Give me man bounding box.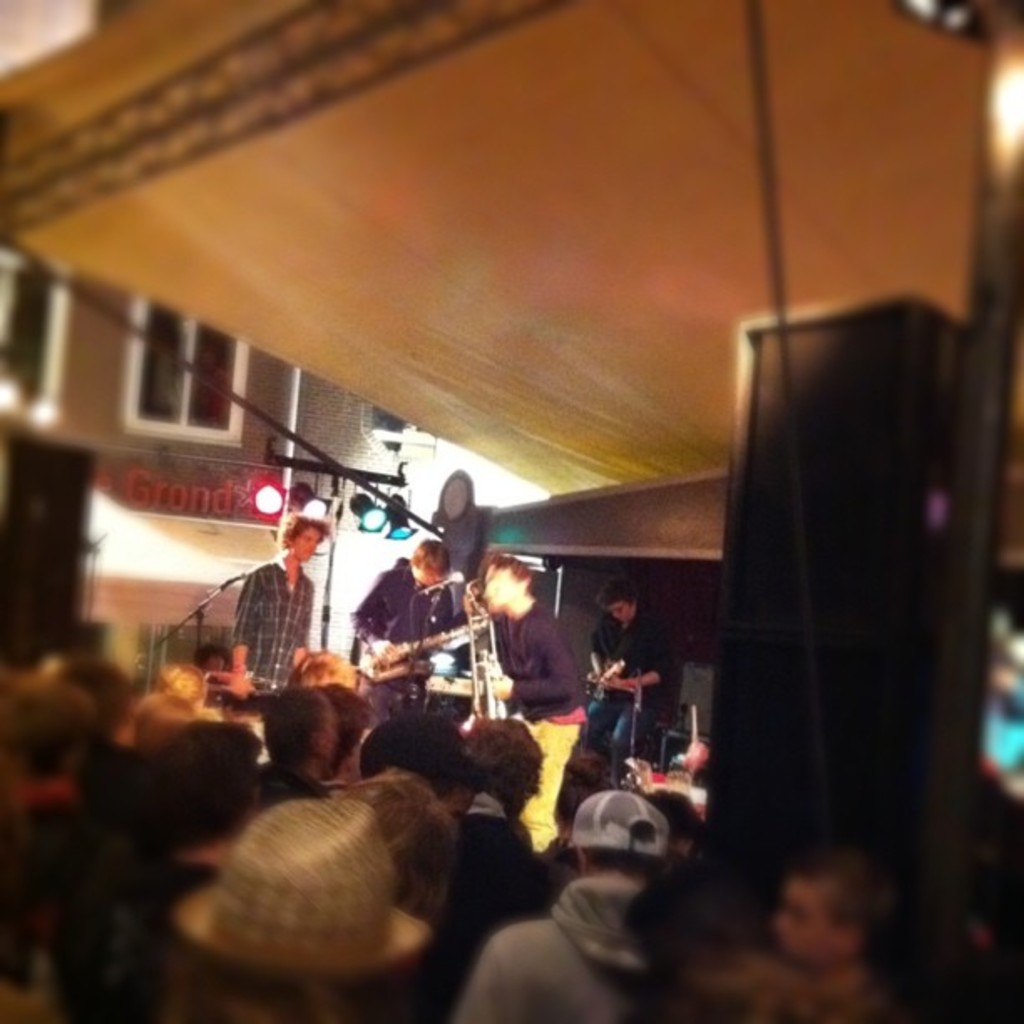
353/539/452/728.
